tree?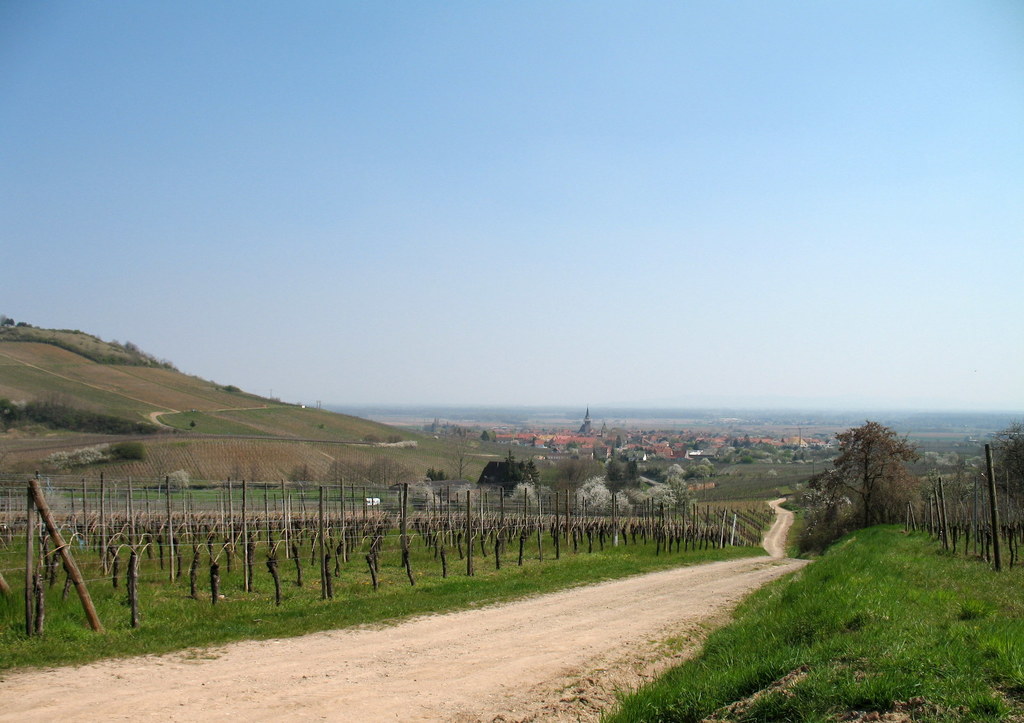
region(483, 434, 486, 435)
